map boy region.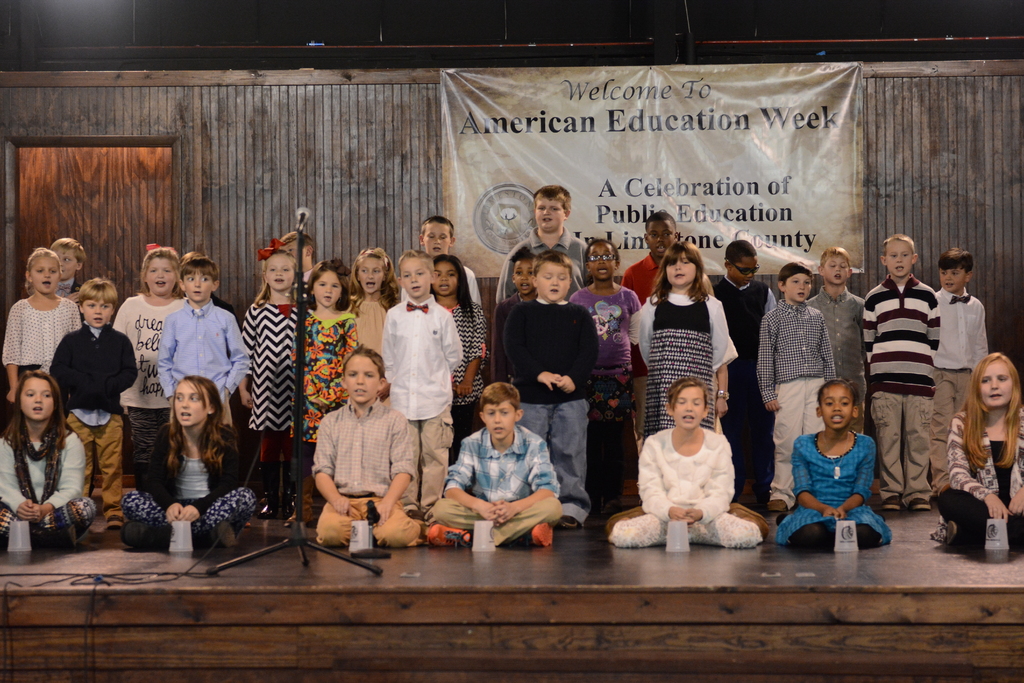
Mapped to (x1=419, y1=215, x2=480, y2=304).
